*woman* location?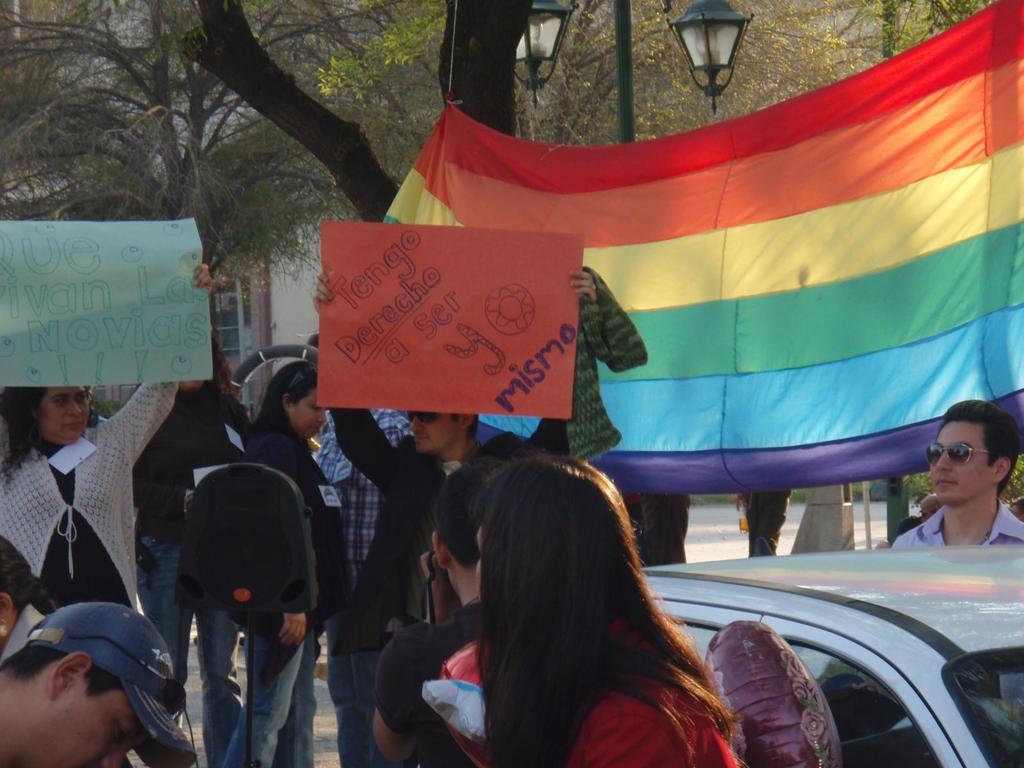
locate(223, 357, 361, 767)
